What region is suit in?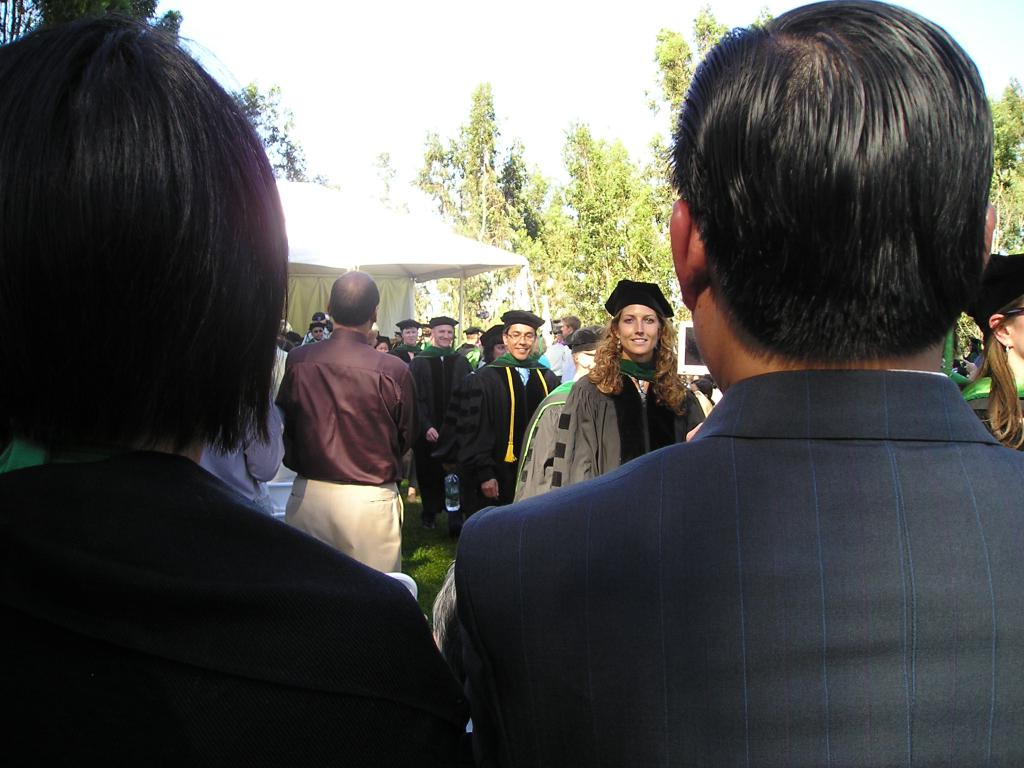
crop(480, 271, 1023, 730).
